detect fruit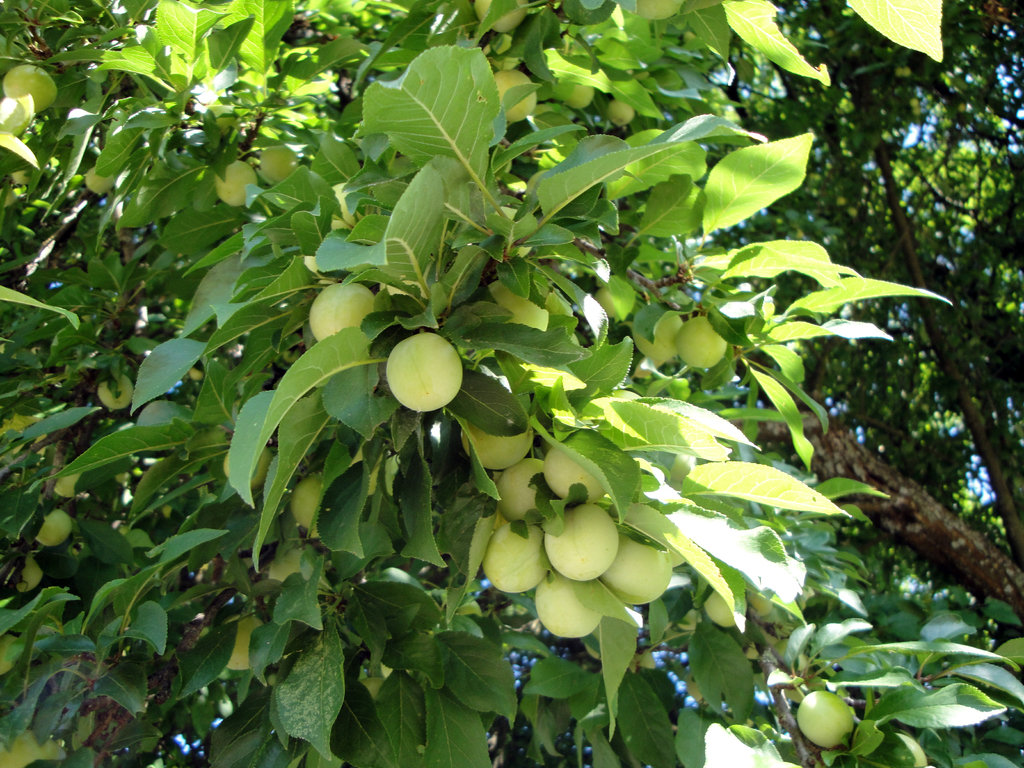
310,284,378,342
